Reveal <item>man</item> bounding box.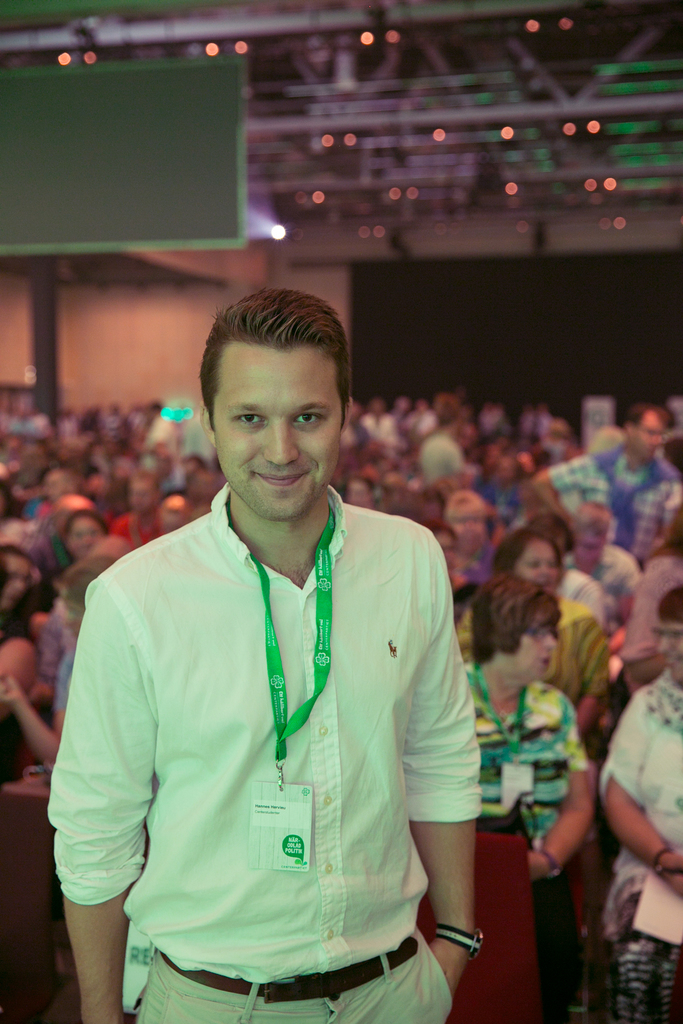
Revealed: [106, 468, 167, 552].
